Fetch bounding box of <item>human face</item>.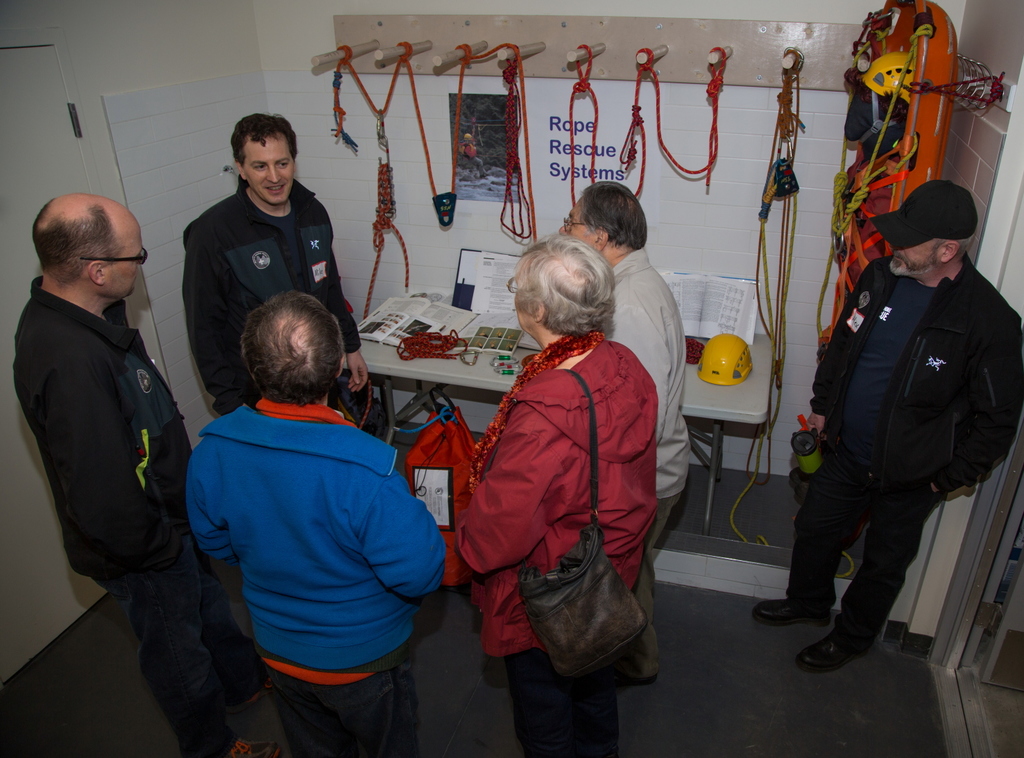
Bbox: BBox(107, 228, 148, 297).
